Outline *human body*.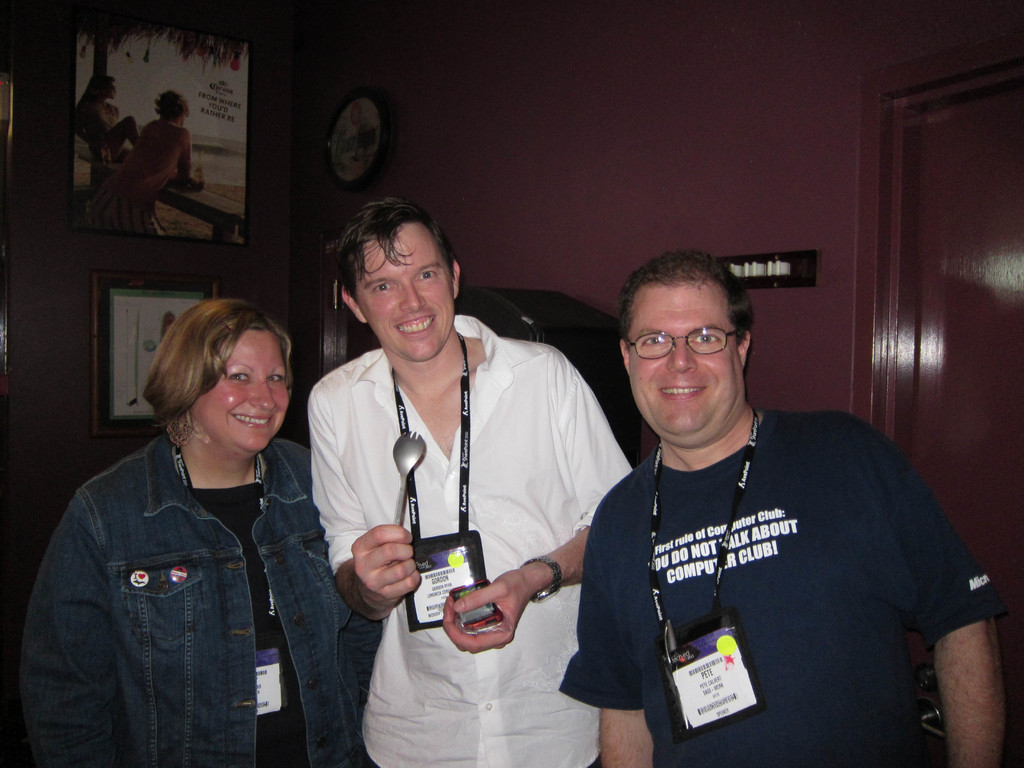
Outline: 118, 92, 202, 234.
